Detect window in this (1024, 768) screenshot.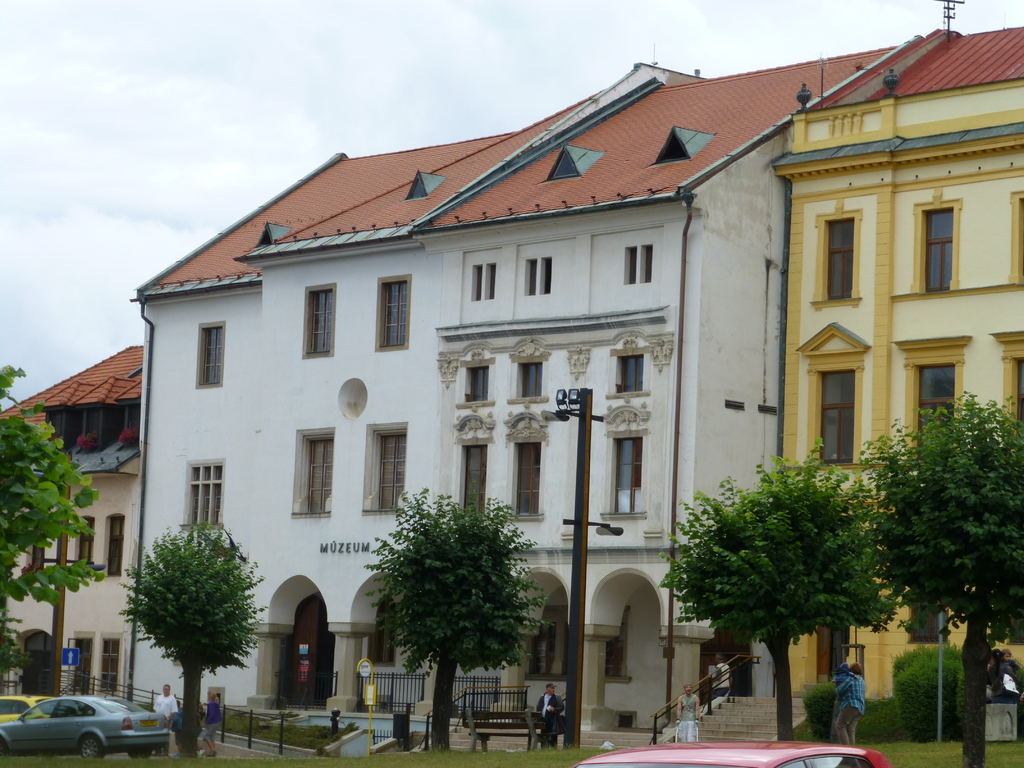
Detection: bbox(611, 349, 648, 397).
